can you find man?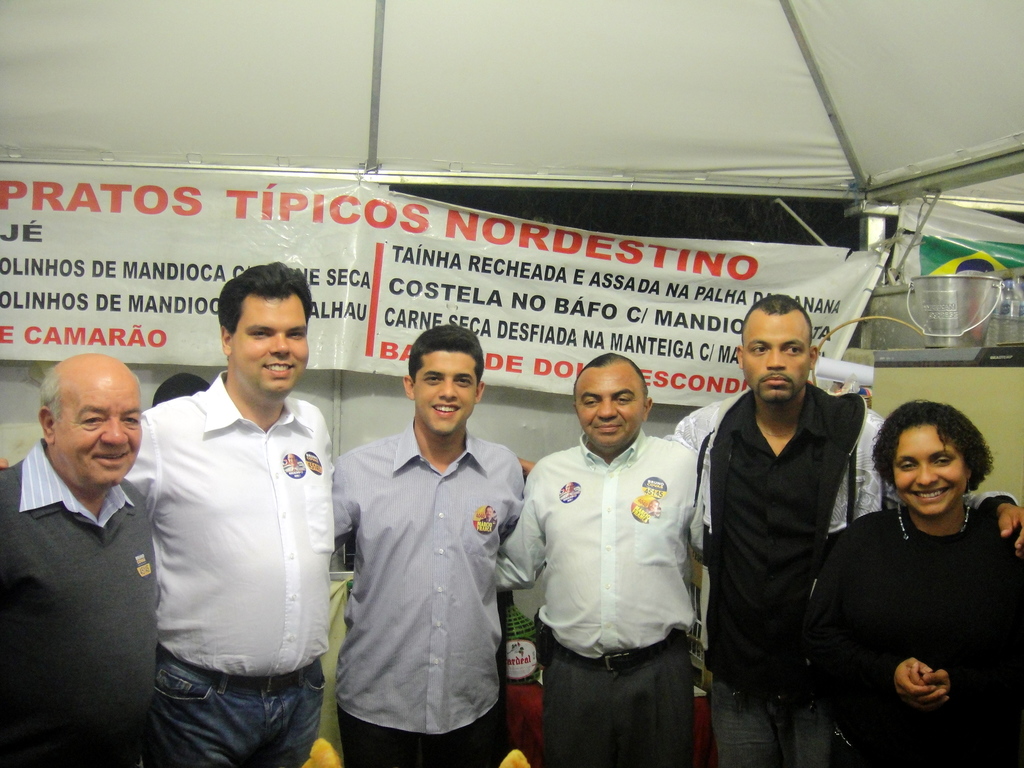
Yes, bounding box: box(0, 353, 157, 767).
